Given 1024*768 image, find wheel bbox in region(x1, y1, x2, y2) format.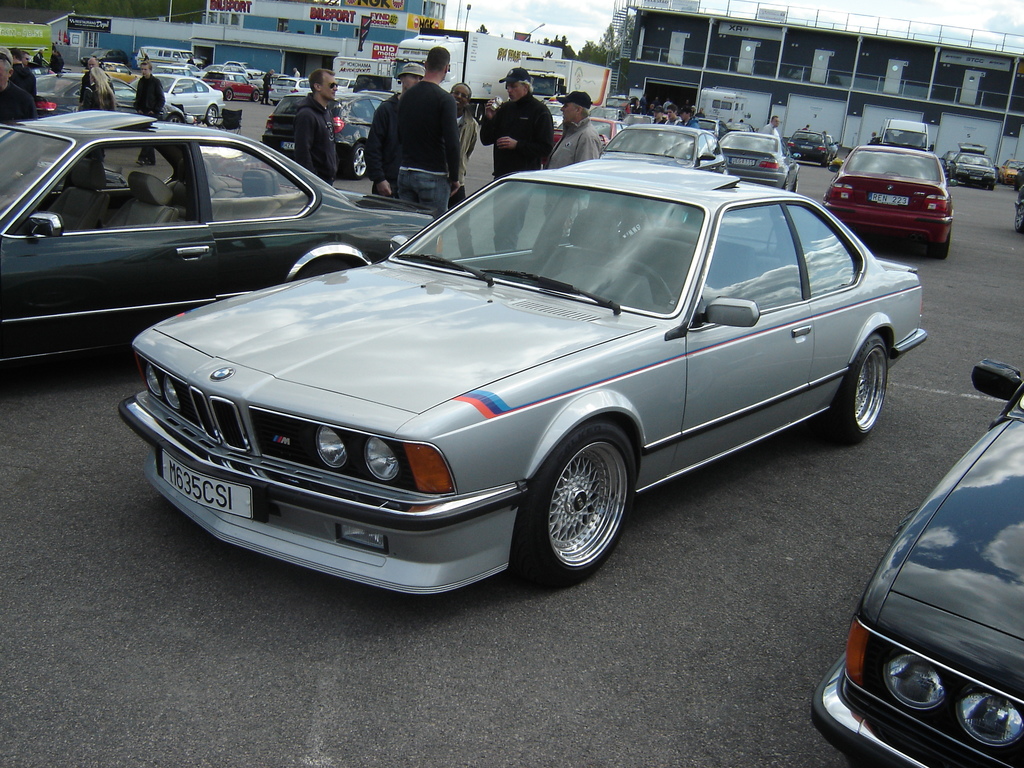
region(348, 139, 367, 177).
